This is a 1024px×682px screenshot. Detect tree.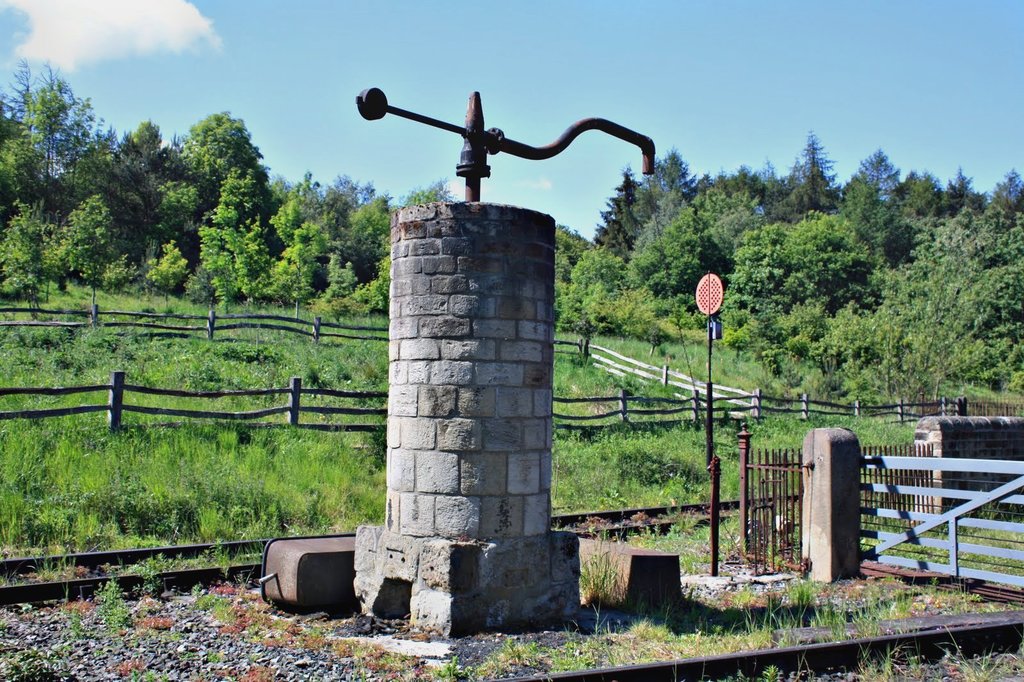
0,55,71,138.
